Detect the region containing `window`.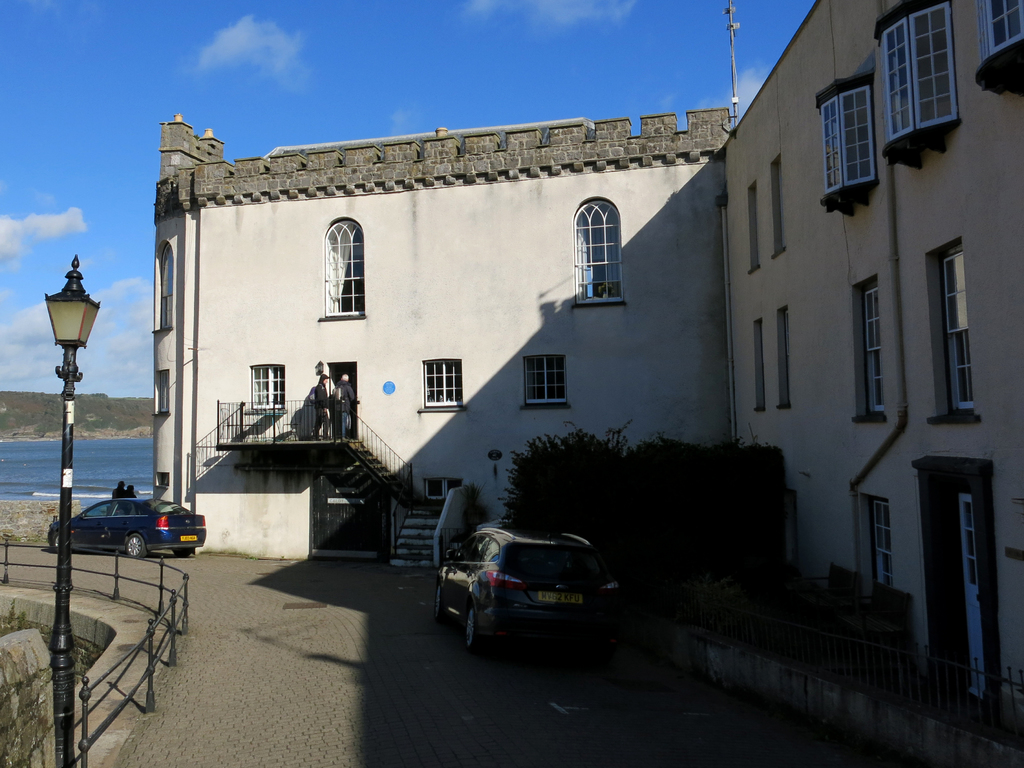
box(154, 367, 170, 419).
